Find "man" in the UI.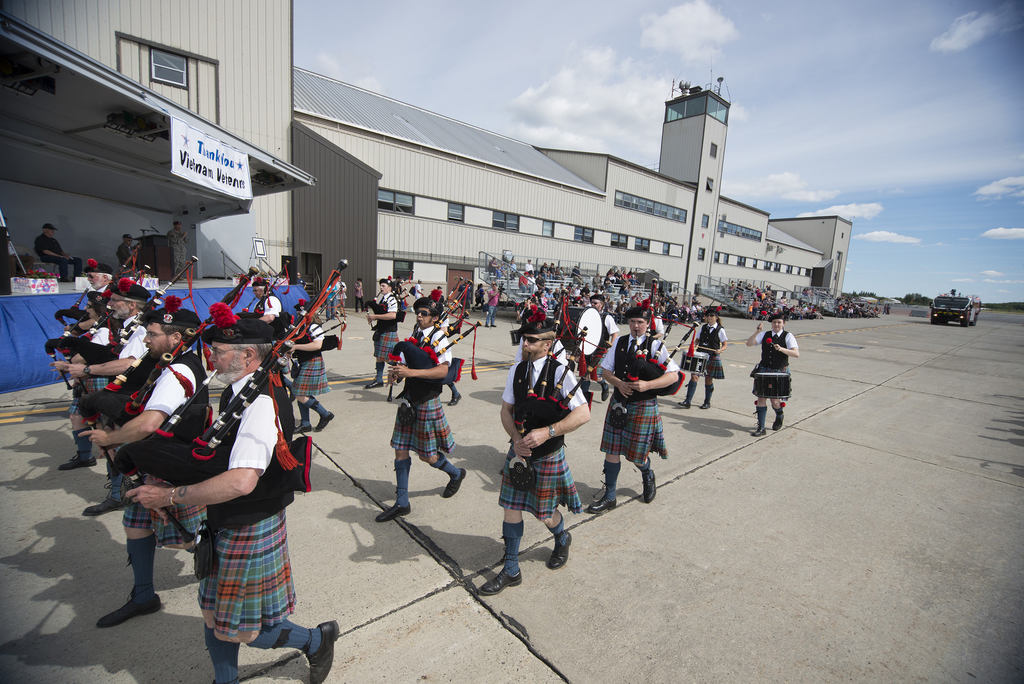
UI element at BBox(585, 305, 679, 511).
